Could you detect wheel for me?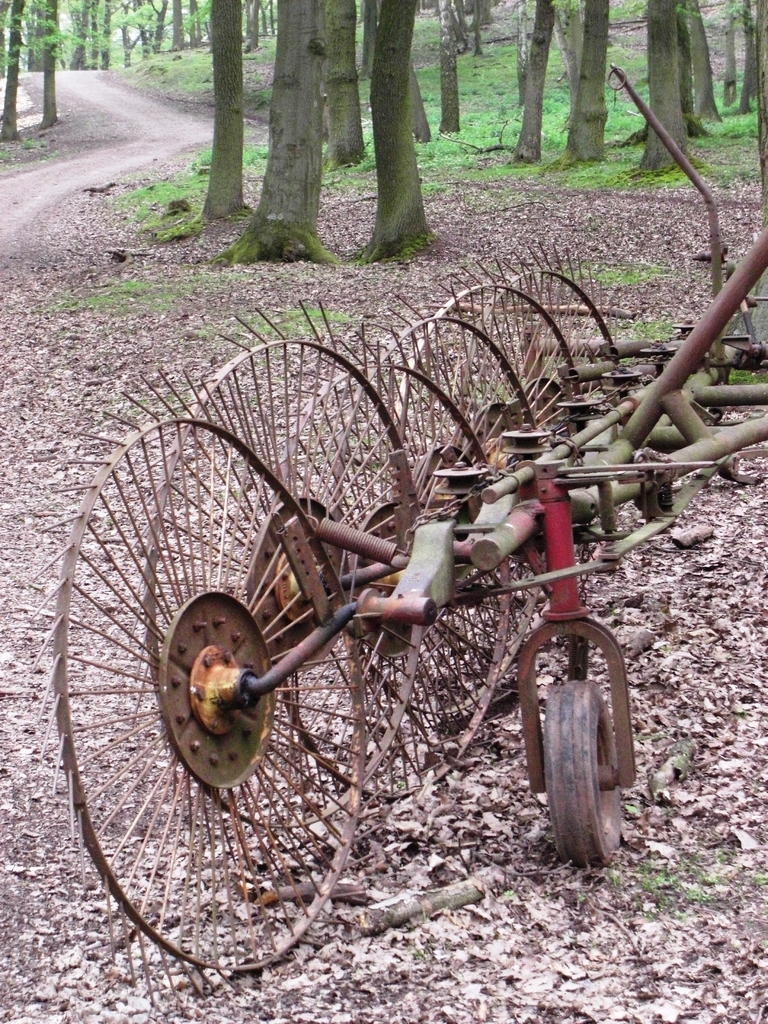
Detection result: 531/643/637/866.
